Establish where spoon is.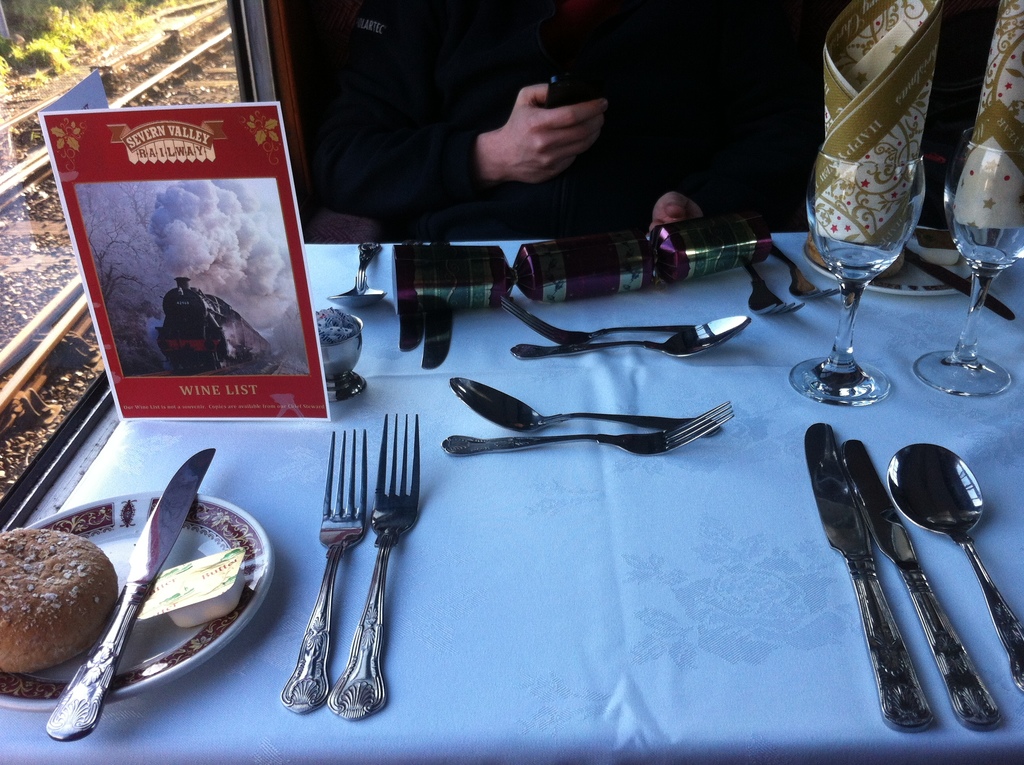
Established at 887,444,1023,688.
